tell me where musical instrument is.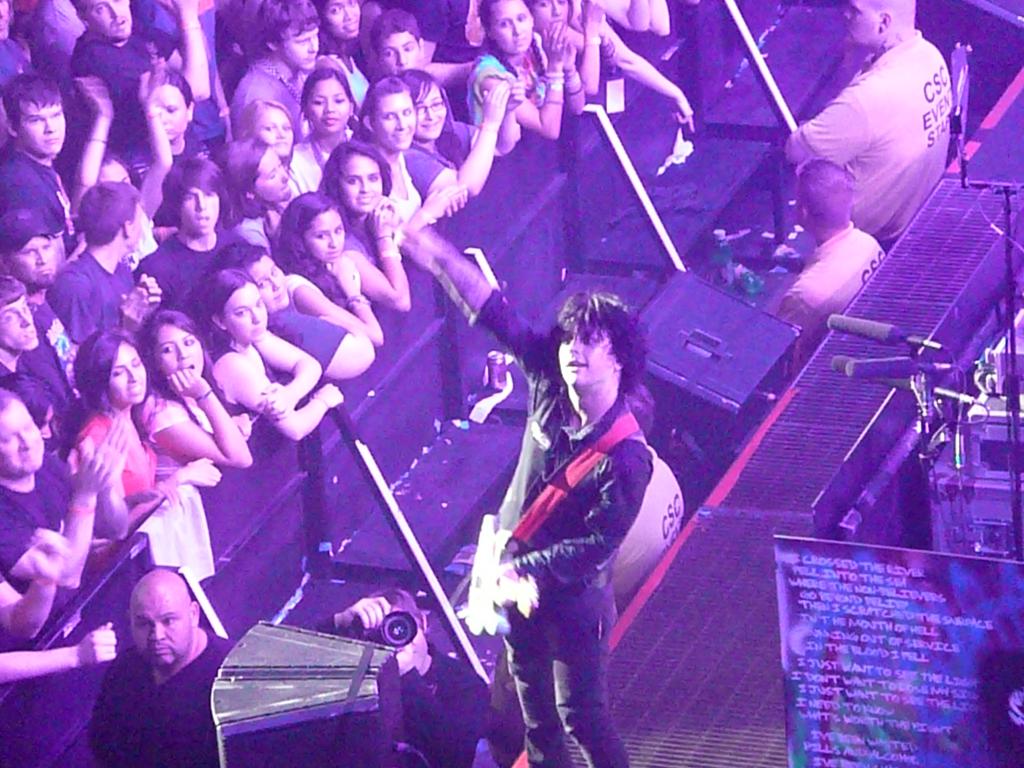
musical instrument is at 463 503 533 641.
